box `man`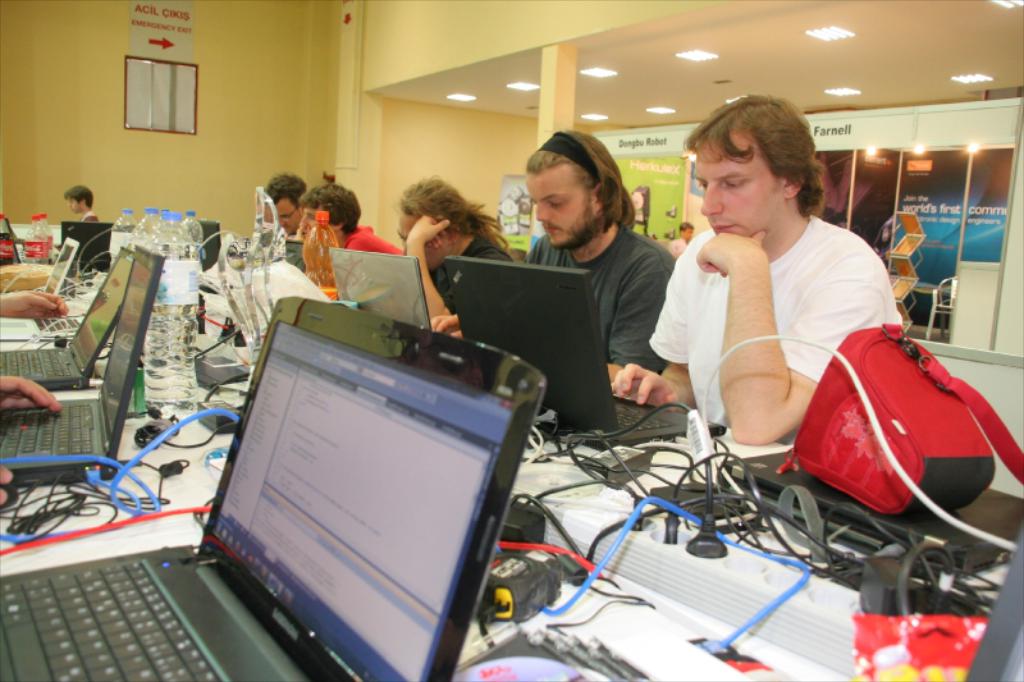
[left=297, top=169, right=401, bottom=255]
